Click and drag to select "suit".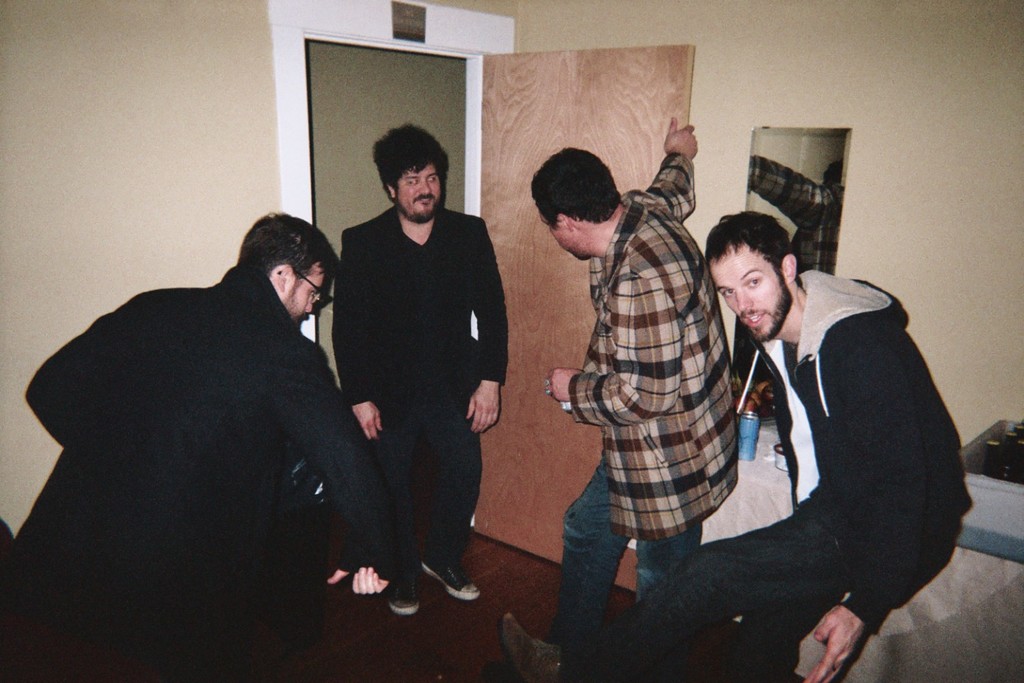
Selection: 2,265,403,682.
